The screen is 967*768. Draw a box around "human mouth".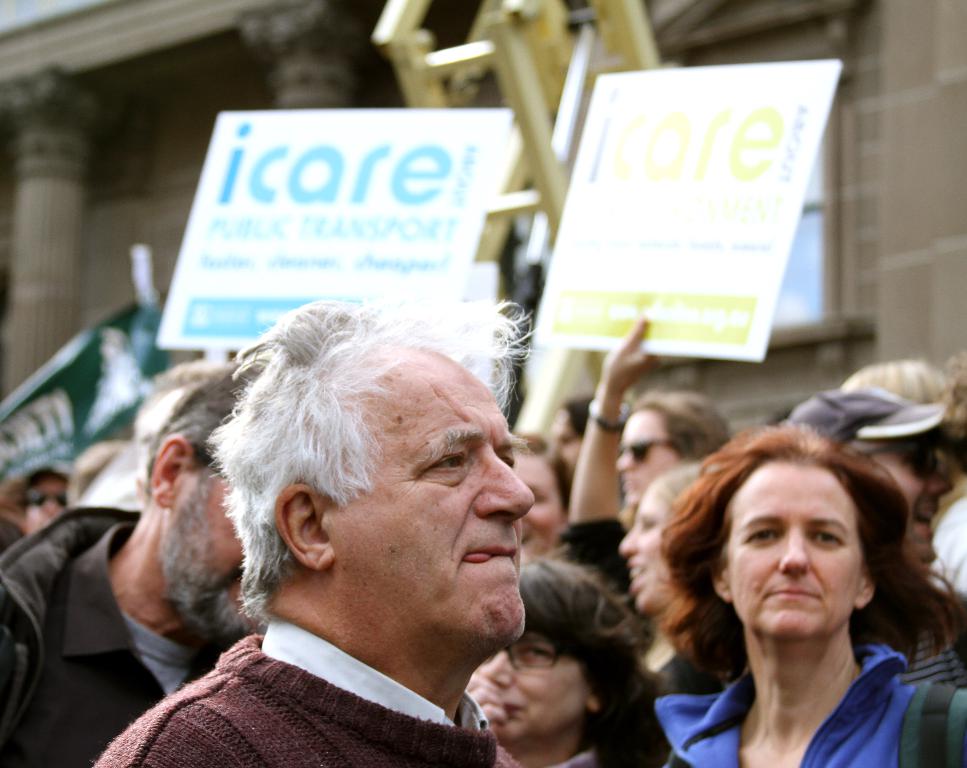
(502, 700, 531, 718).
